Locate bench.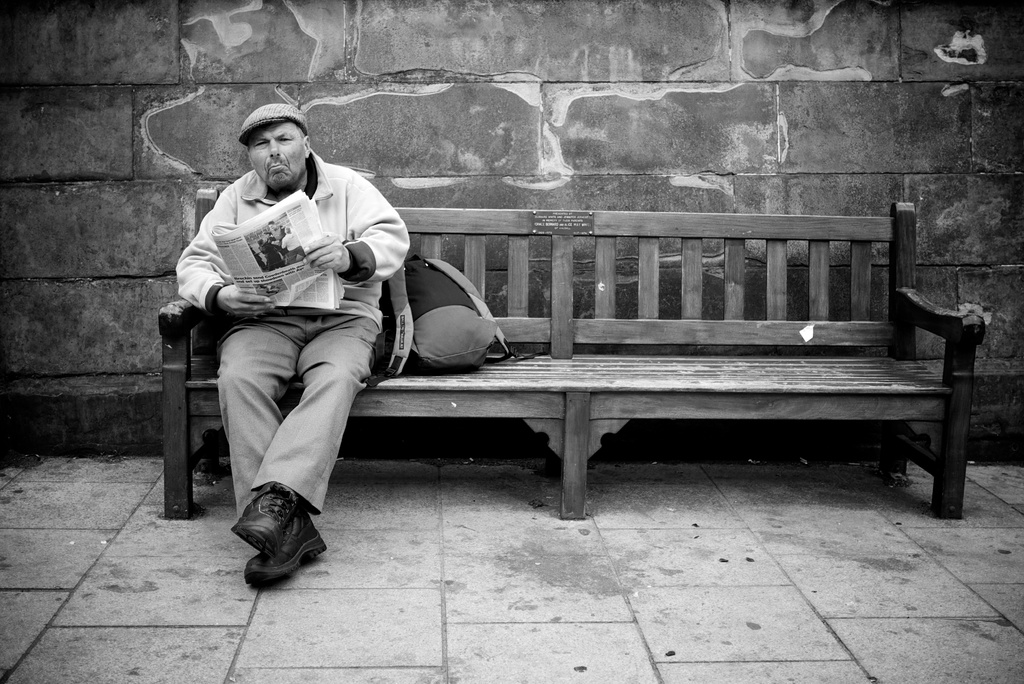
Bounding box: Rect(156, 186, 987, 512).
